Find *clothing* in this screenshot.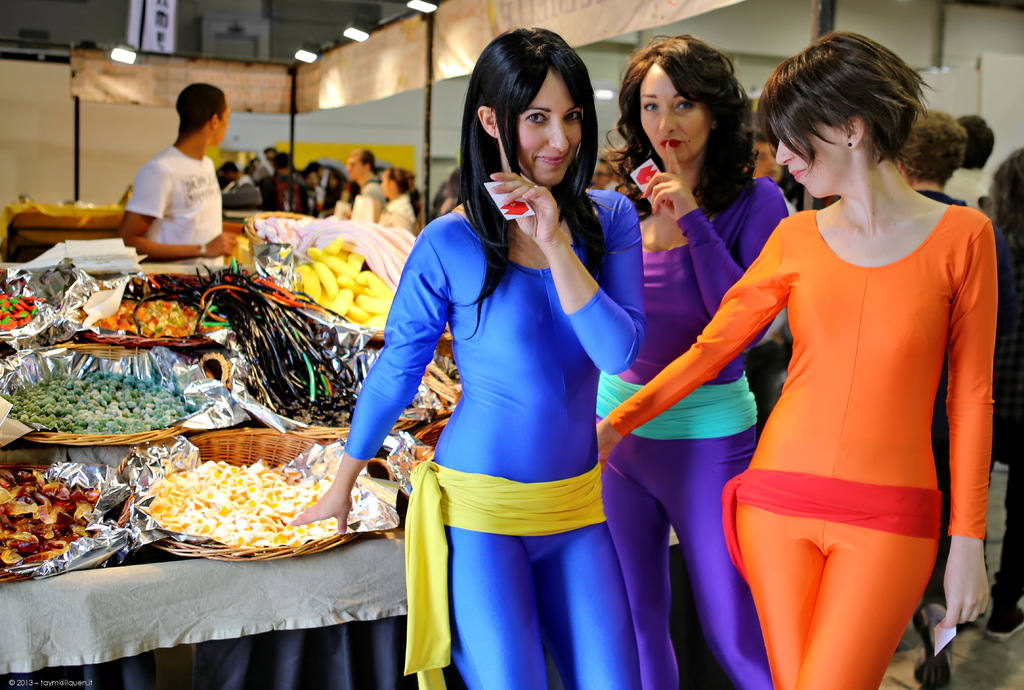
The bounding box for *clothing* is {"x1": 378, "y1": 191, "x2": 421, "y2": 235}.
